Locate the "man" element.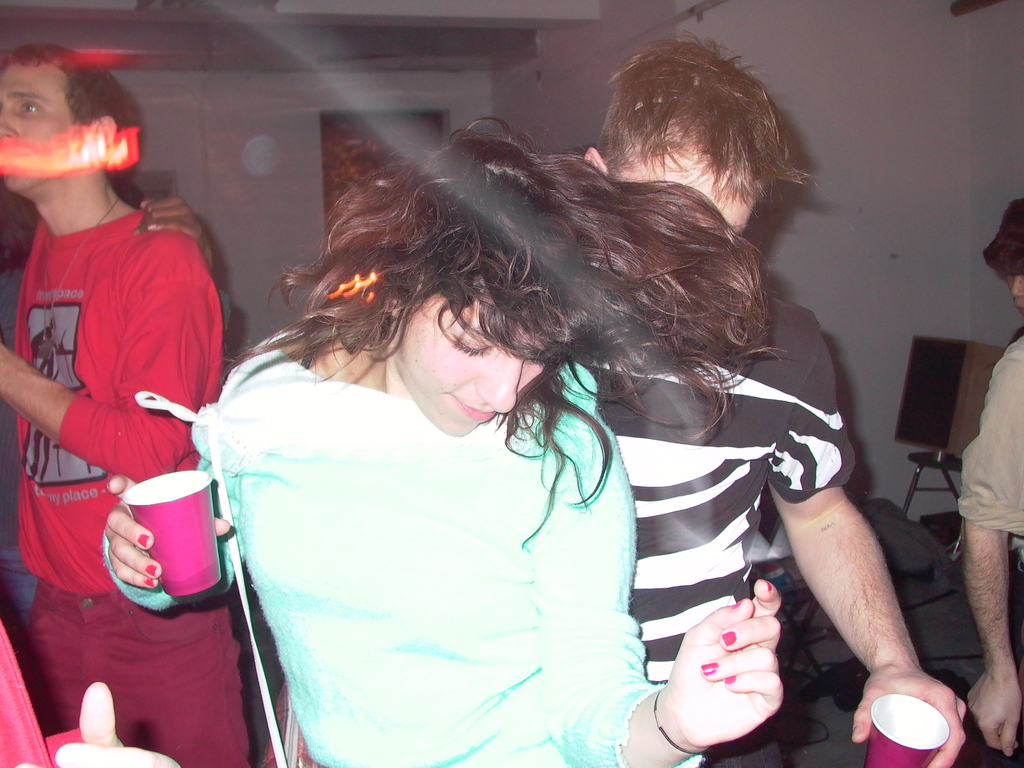
Element bbox: rect(0, 34, 250, 767).
